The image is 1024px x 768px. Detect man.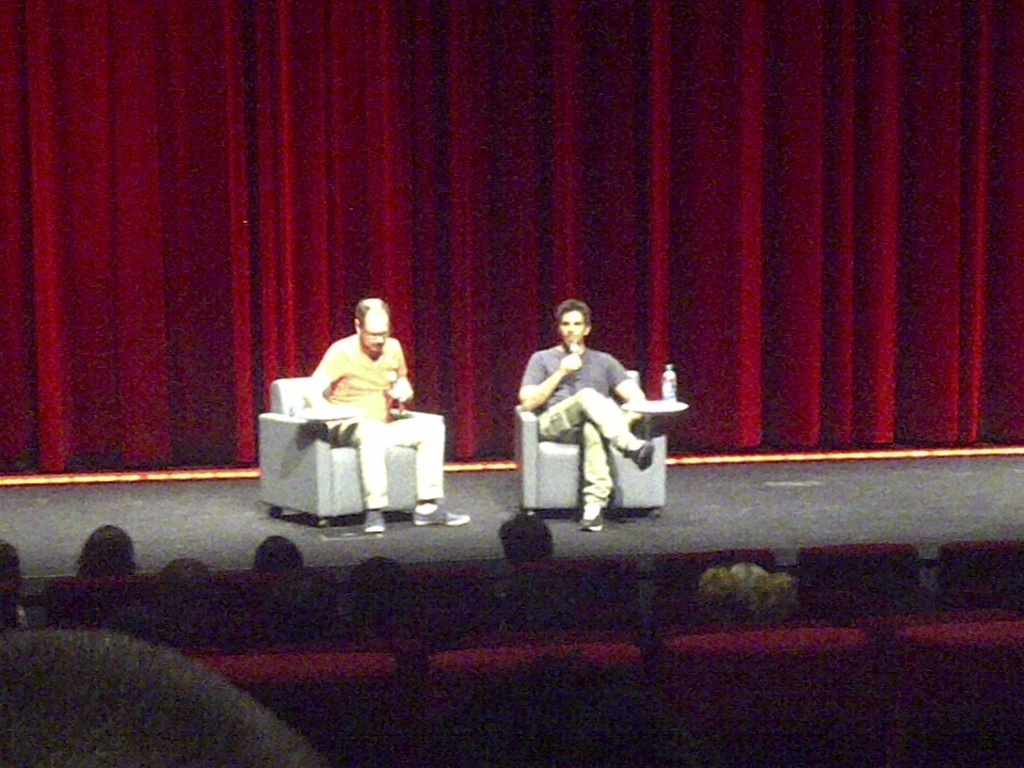
Detection: [514,307,681,537].
